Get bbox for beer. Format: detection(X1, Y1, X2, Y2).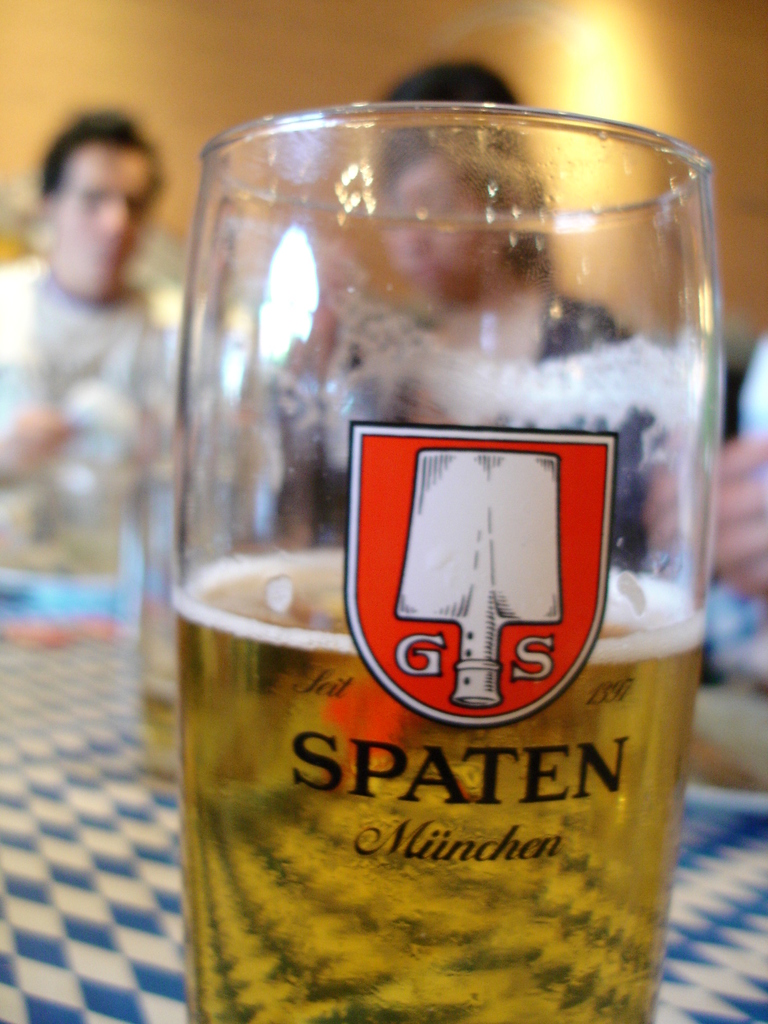
detection(175, 550, 701, 1023).
